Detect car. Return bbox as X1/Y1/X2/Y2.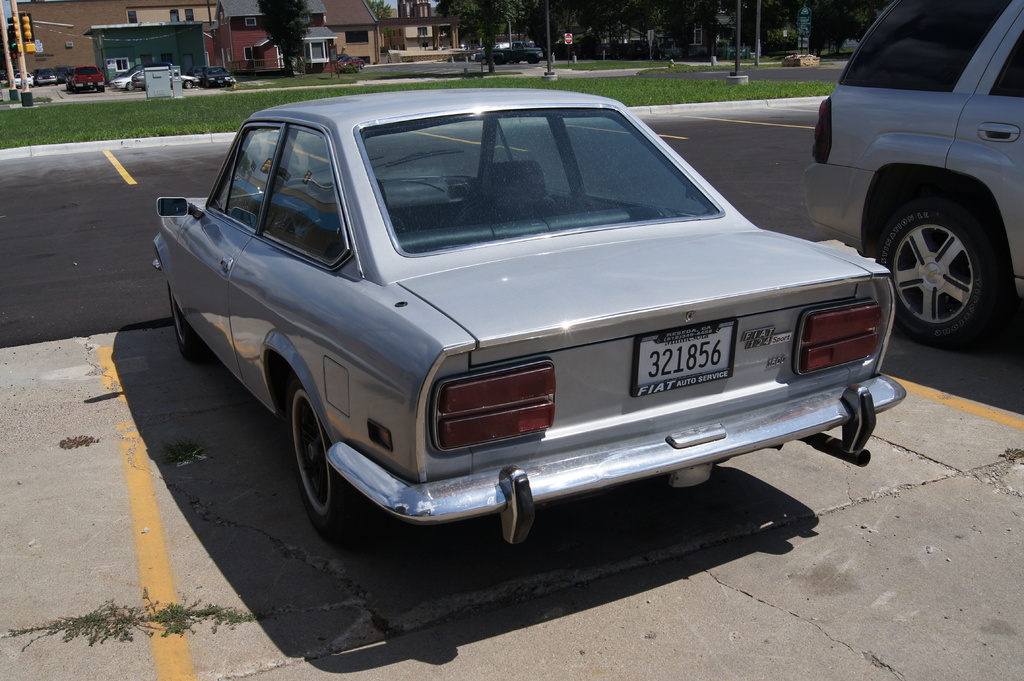
333/54/366/74.
